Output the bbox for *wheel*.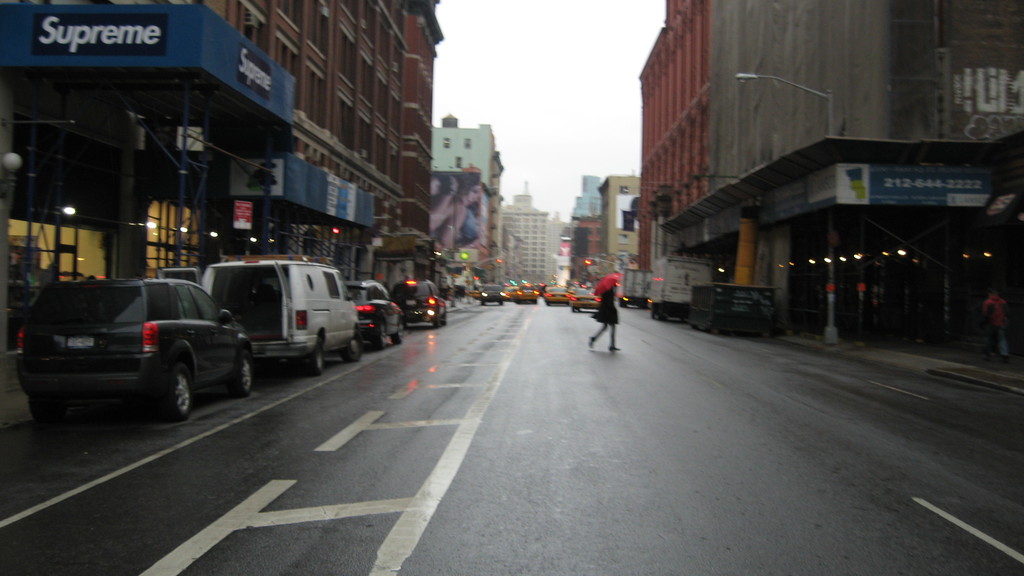
{"left": 428, "top": 310, "right": 439, "bottom": 333}.
